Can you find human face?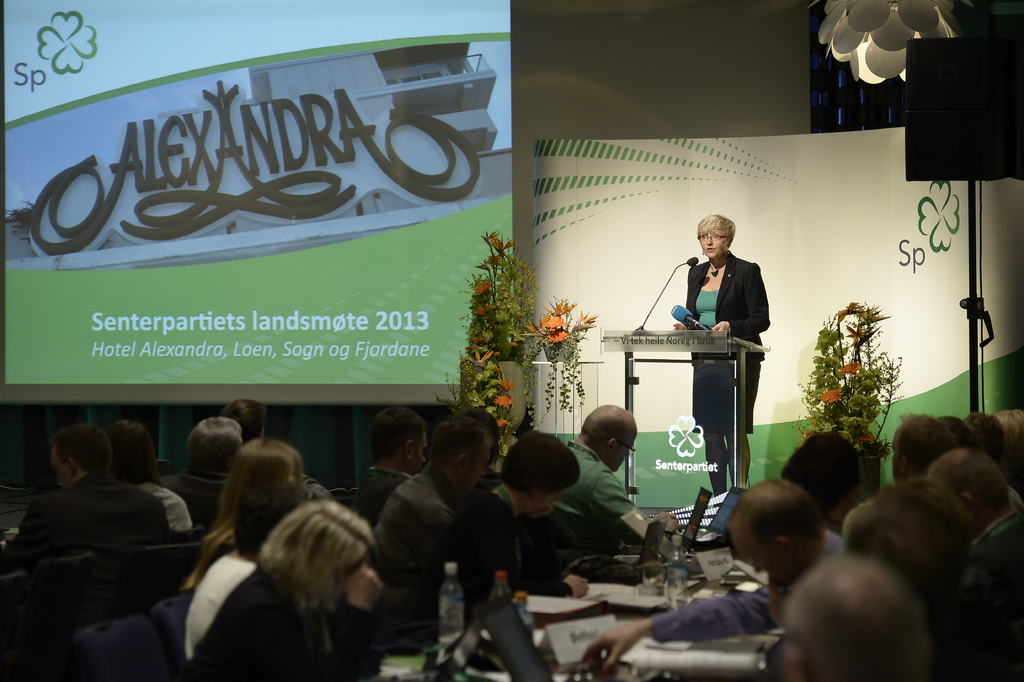
Yes, bounding box: 616/437/637/472.
